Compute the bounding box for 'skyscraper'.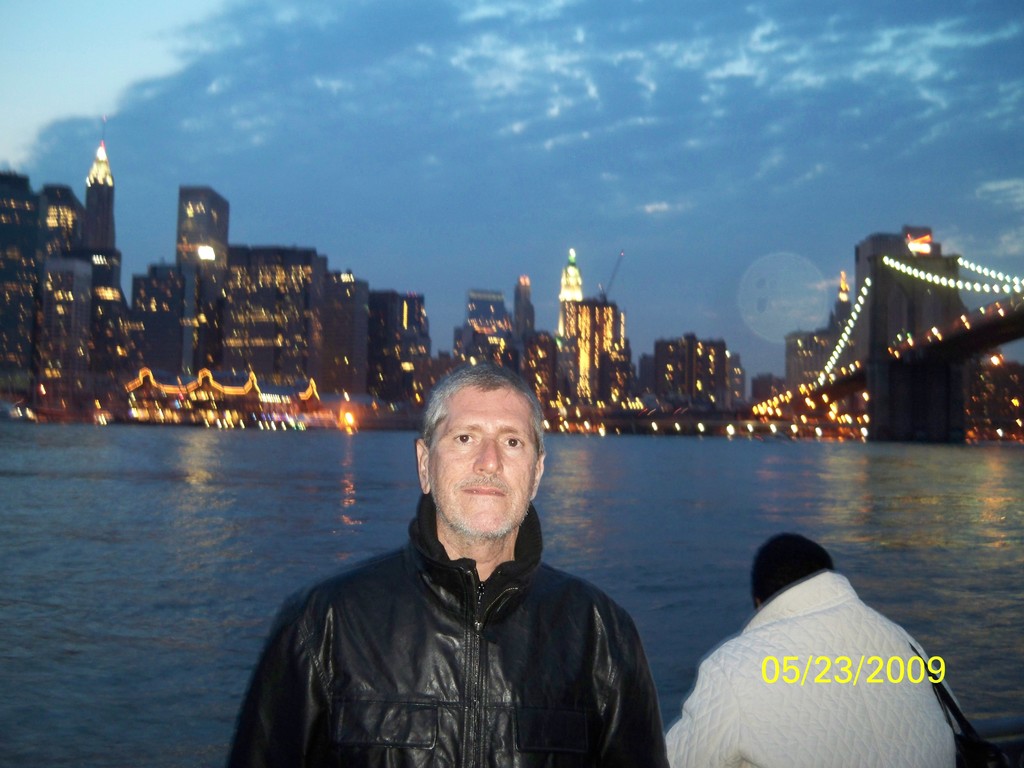
<region>559, 301, 633, 403</region>.
